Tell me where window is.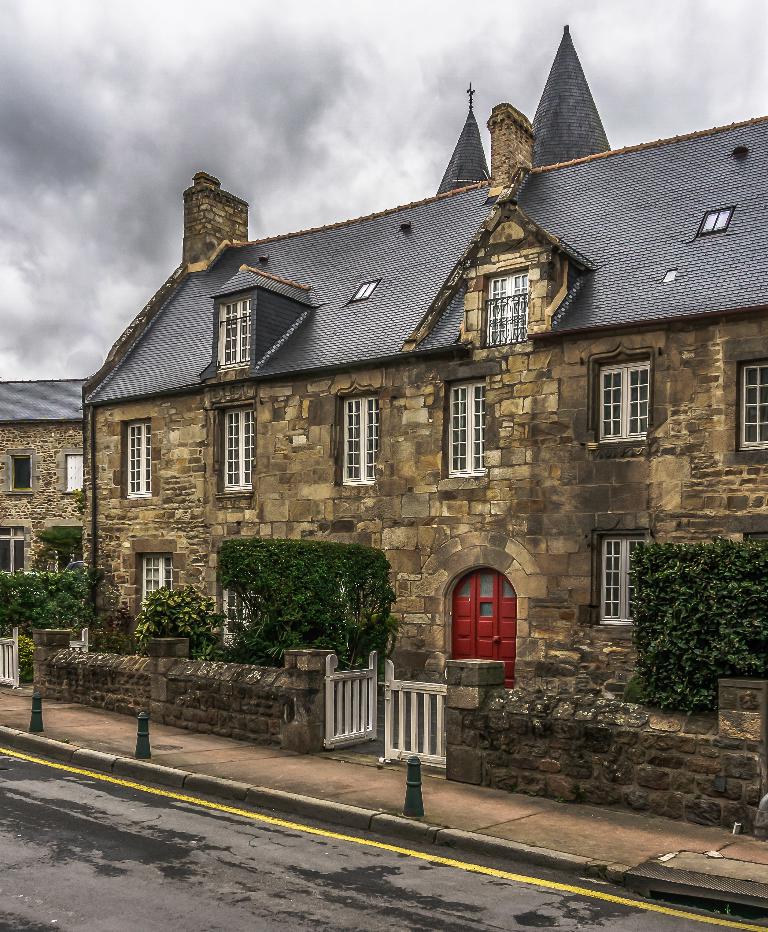
window is at crop(583, 343, 648, 453).
